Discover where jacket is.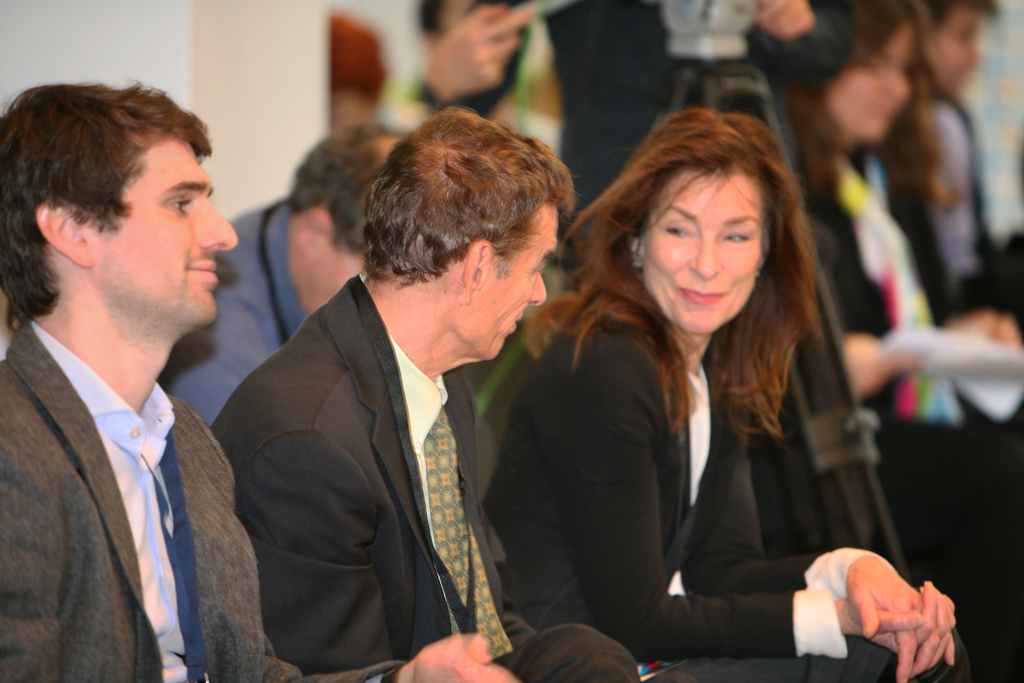
Discovered at detection(479, 318, 820, 659).
